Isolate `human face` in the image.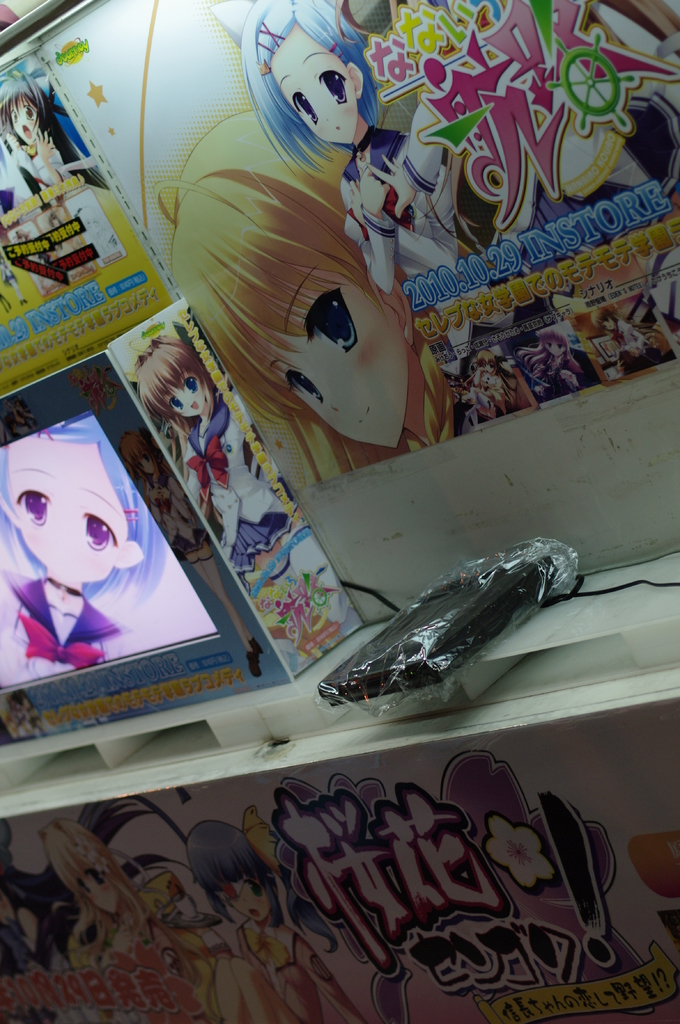
Isolated region: bbox=[136, 457, 153, 474].
